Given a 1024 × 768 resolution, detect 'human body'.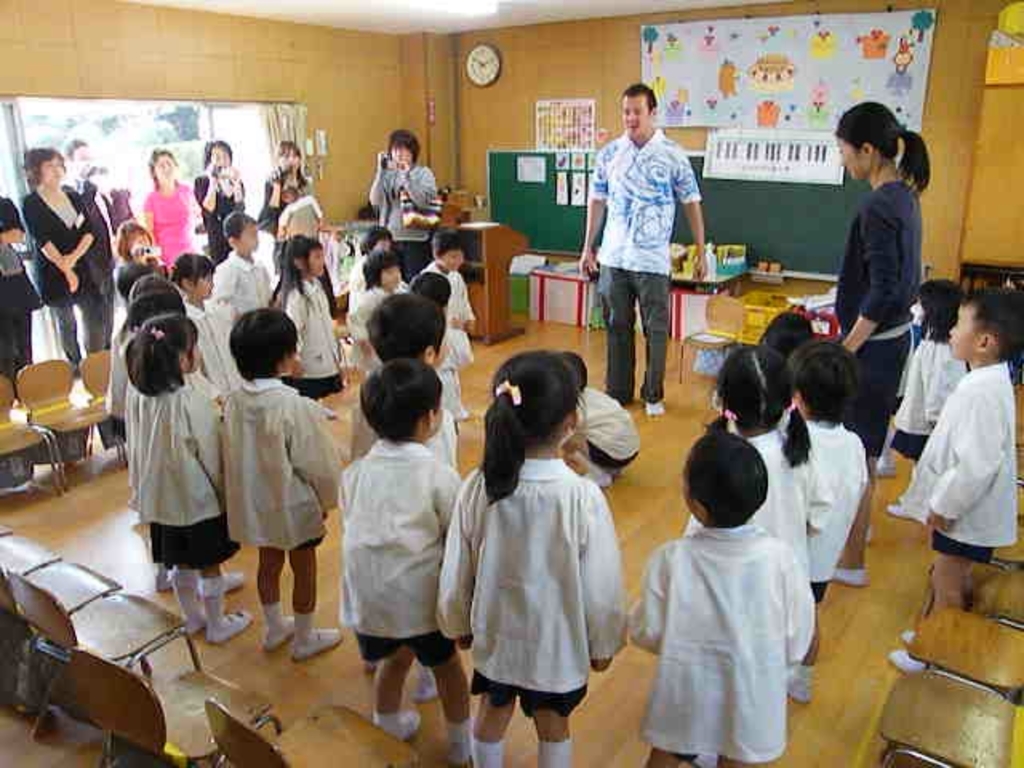
<region>24, 179, 98, 378</region>.
